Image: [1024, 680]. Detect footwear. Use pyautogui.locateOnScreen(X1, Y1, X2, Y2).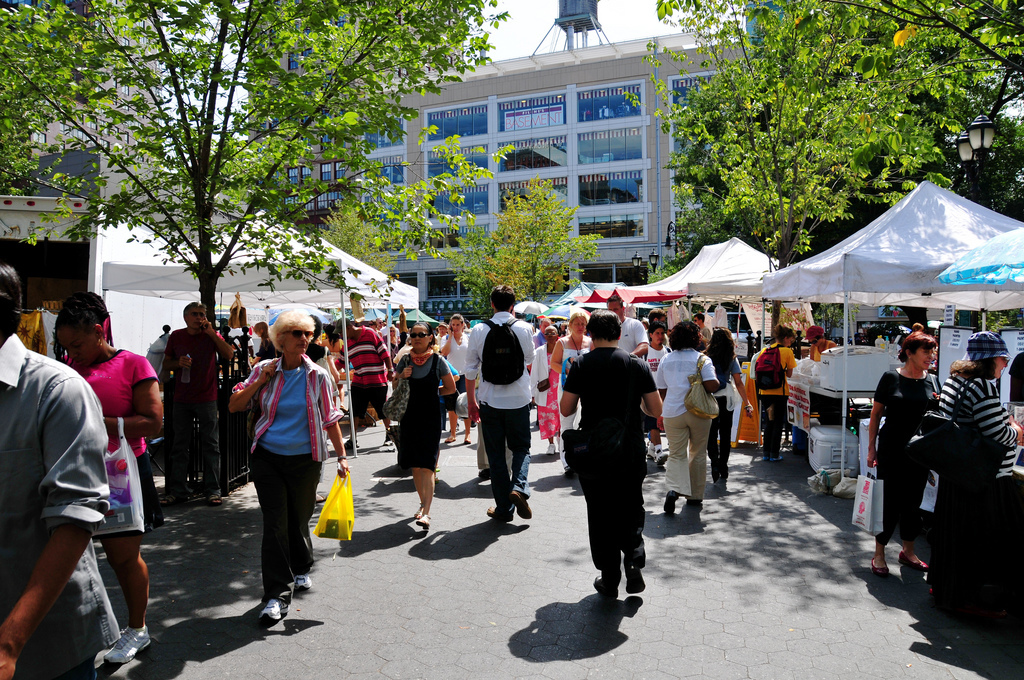
pyautogui.locateOnScreen(419, 515, 431, 528).
